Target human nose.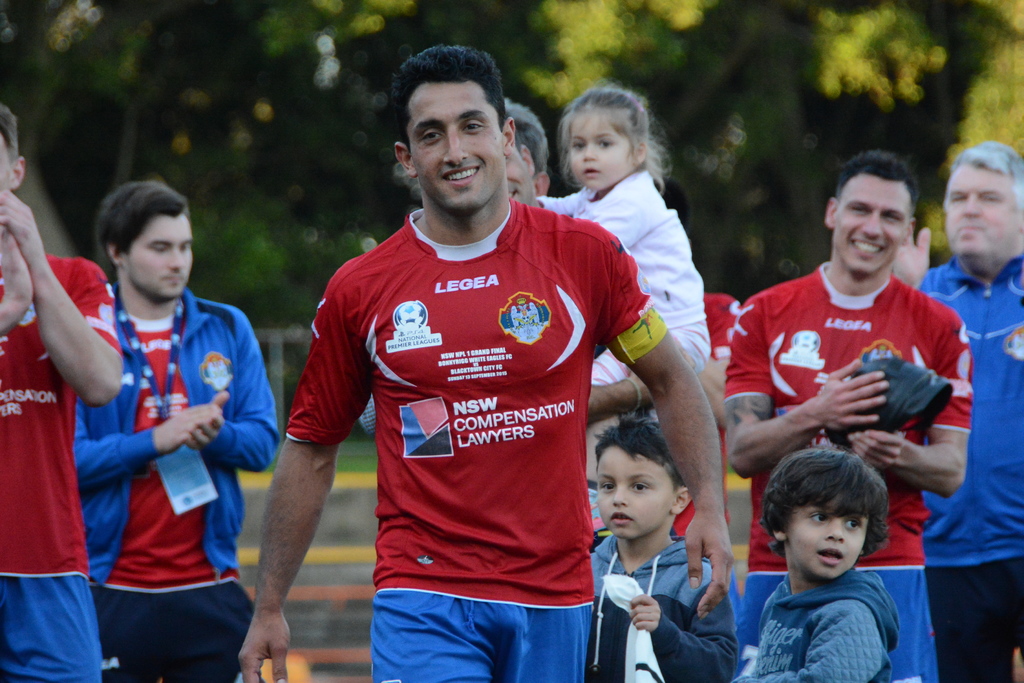
Target region: l=859, t=213, r=880, b=240.
